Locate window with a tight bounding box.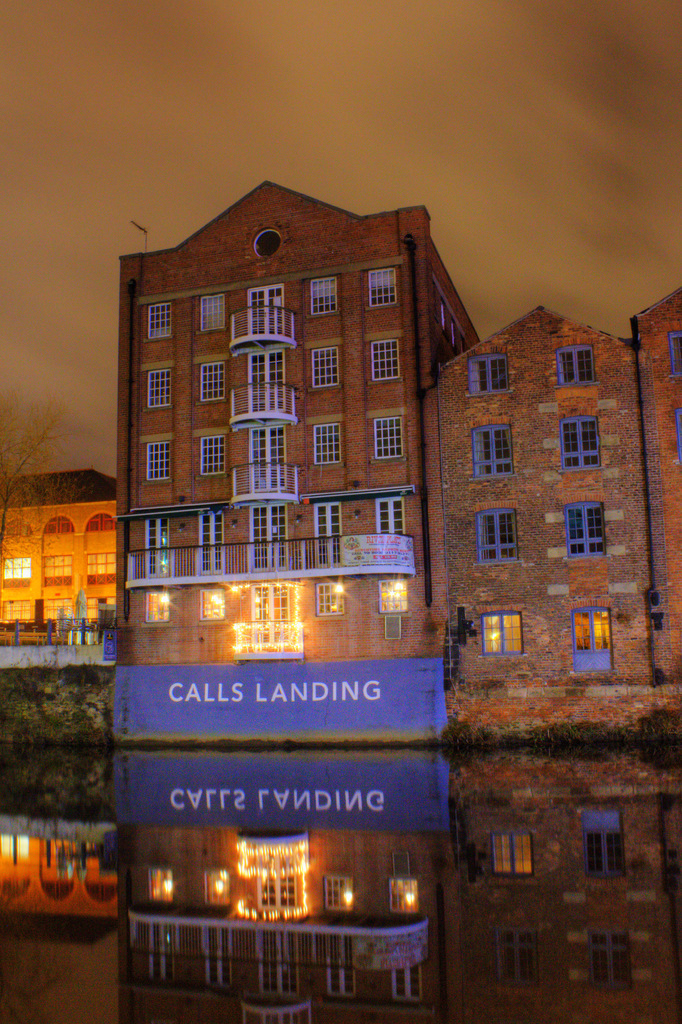
locate(200, 294, 234, 333).
